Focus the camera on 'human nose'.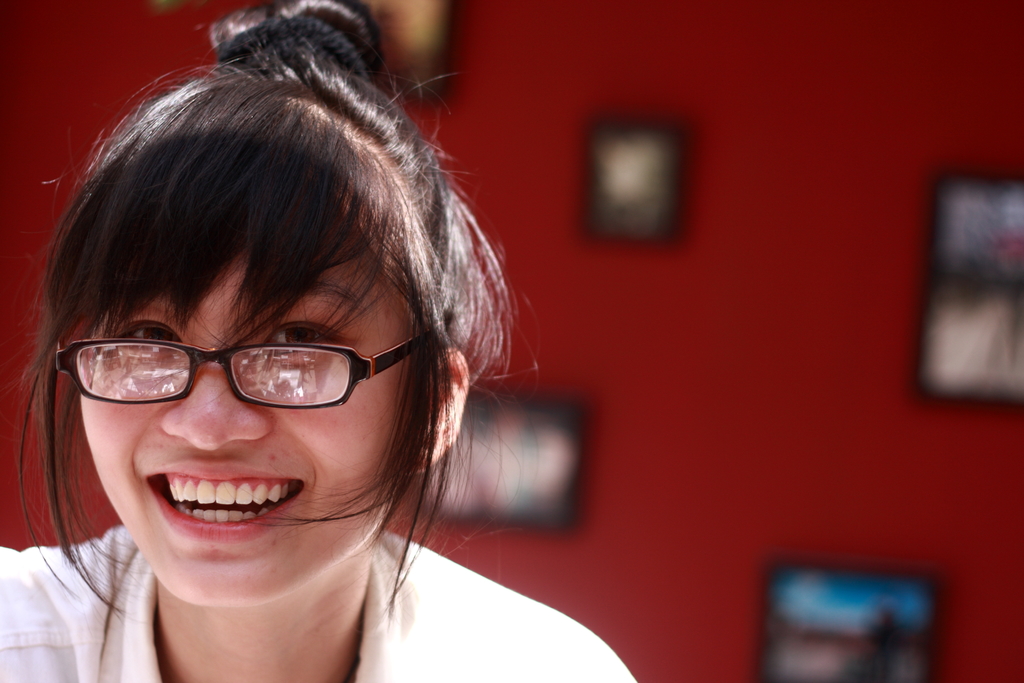
Focus region: x1=156 y1=350 x2=274 y2=457.
